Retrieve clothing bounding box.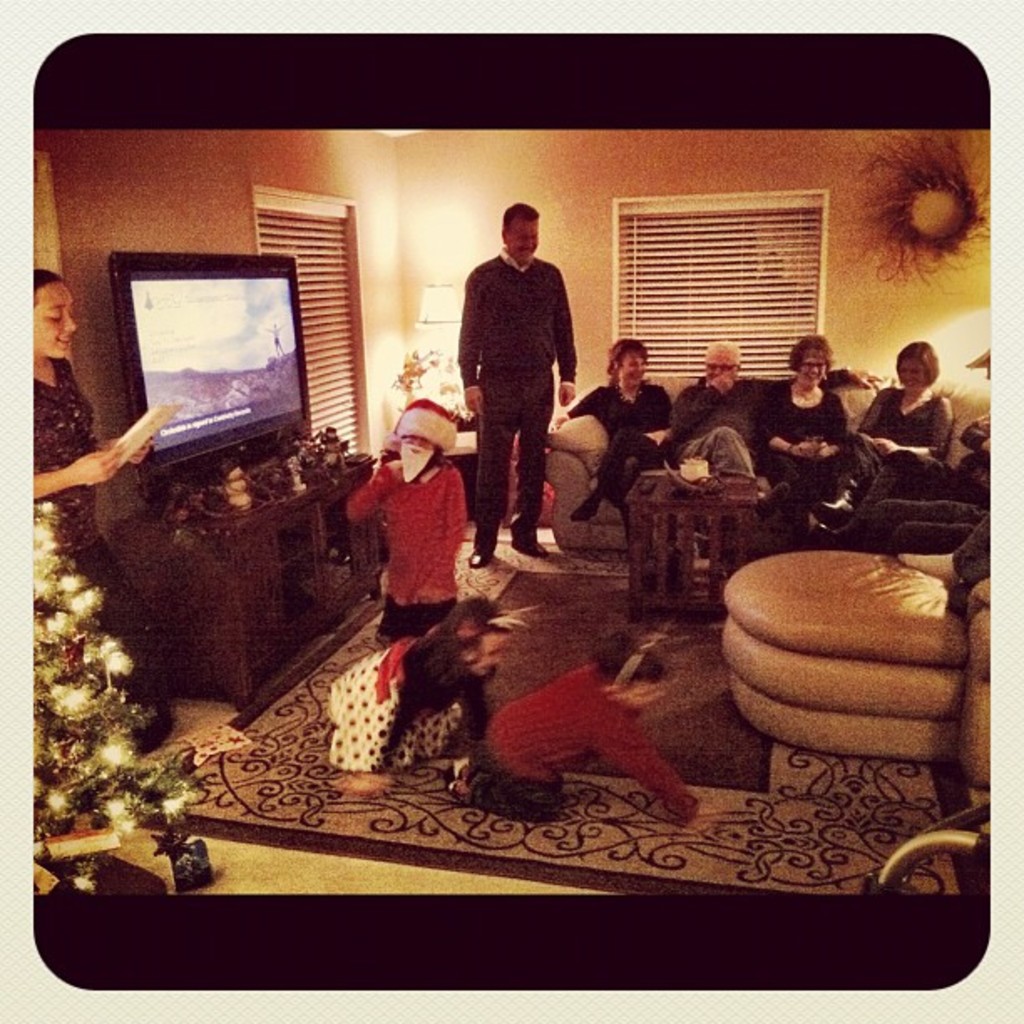
Bounding box: (x1=33, y1=358, x2=177, y2=746).
